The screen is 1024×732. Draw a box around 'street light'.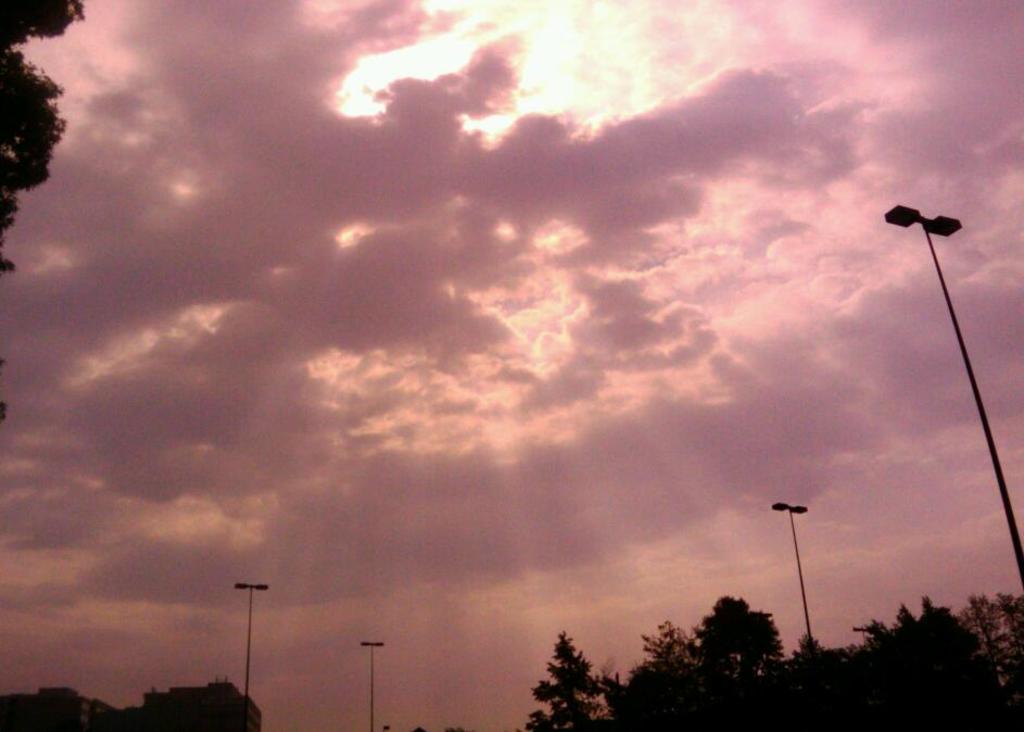
{"left": 233, "top": 577, "right": 271, "bottom": 694}.
